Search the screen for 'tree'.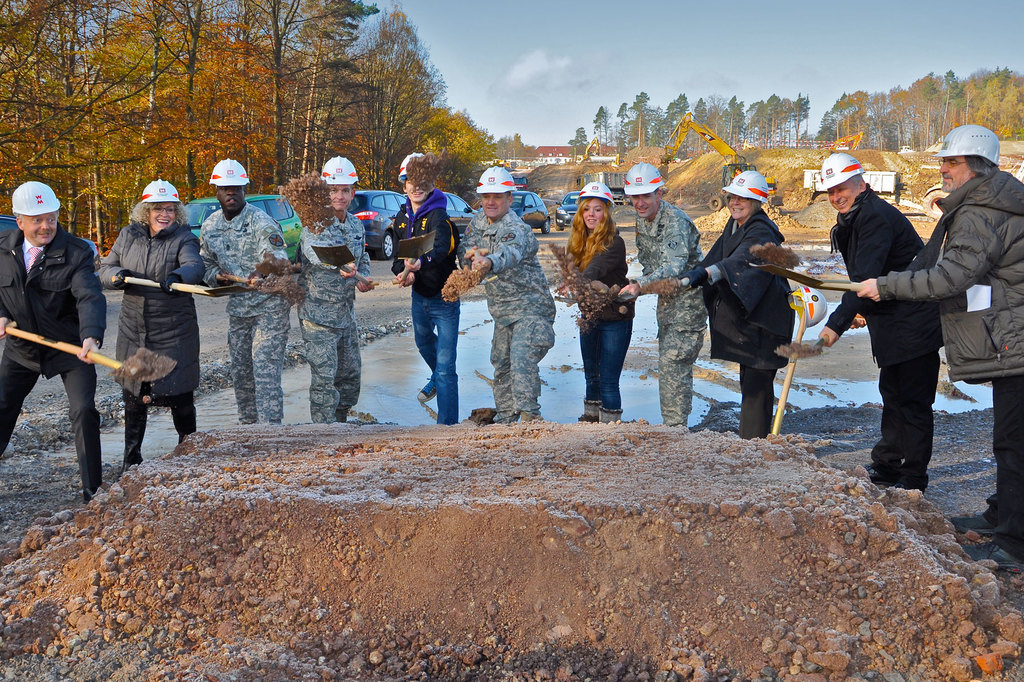
Found at (972,77,1023,138).
